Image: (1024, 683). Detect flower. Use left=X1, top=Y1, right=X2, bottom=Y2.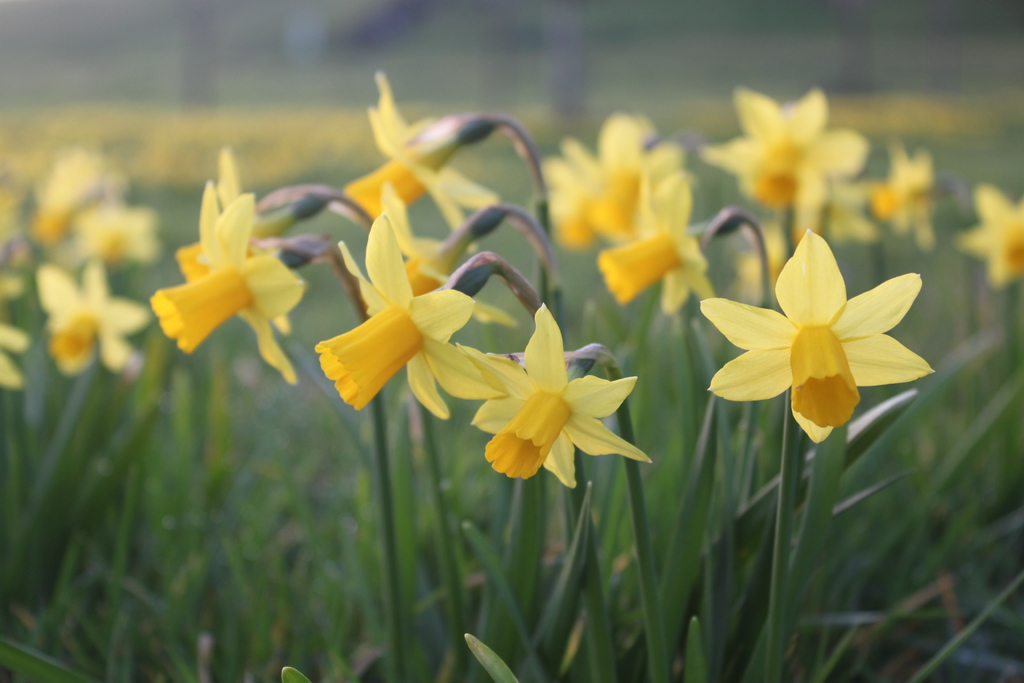
left=454, top=302, right=657, bottom=489.
